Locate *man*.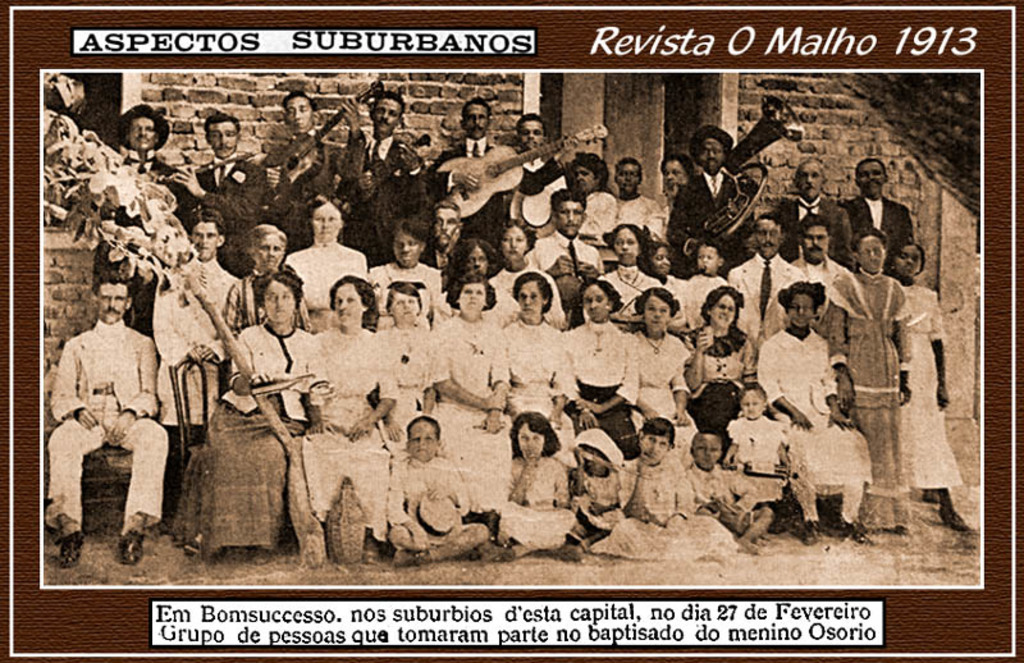
Bounding box: <region>410, 99, 572, 238</region>.
